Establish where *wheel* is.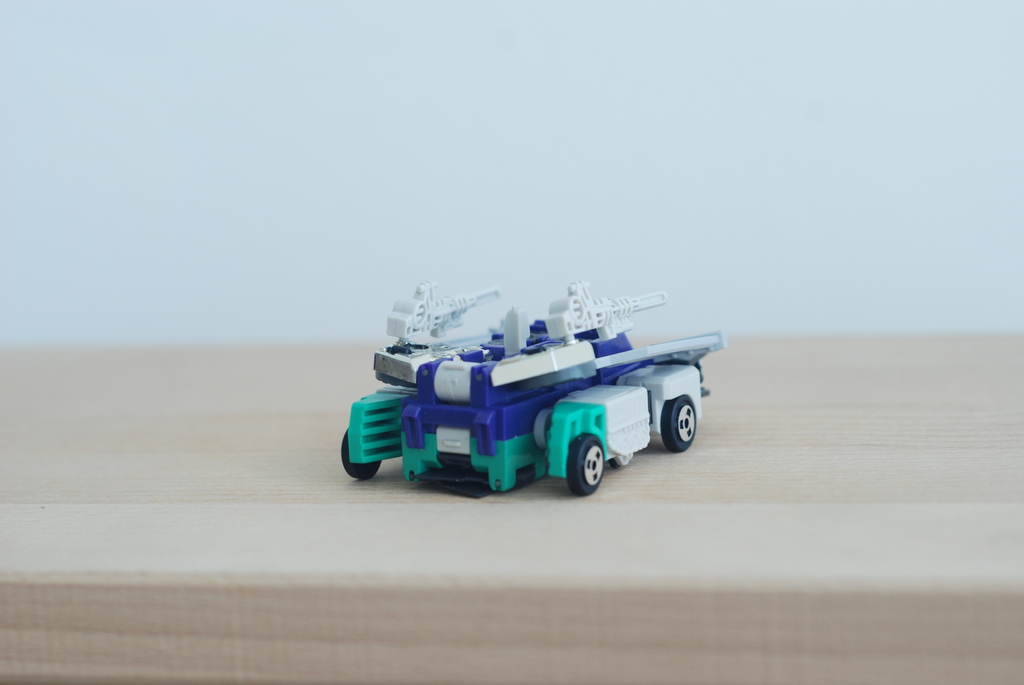
Established at detection(342, 429, 381, 482).
